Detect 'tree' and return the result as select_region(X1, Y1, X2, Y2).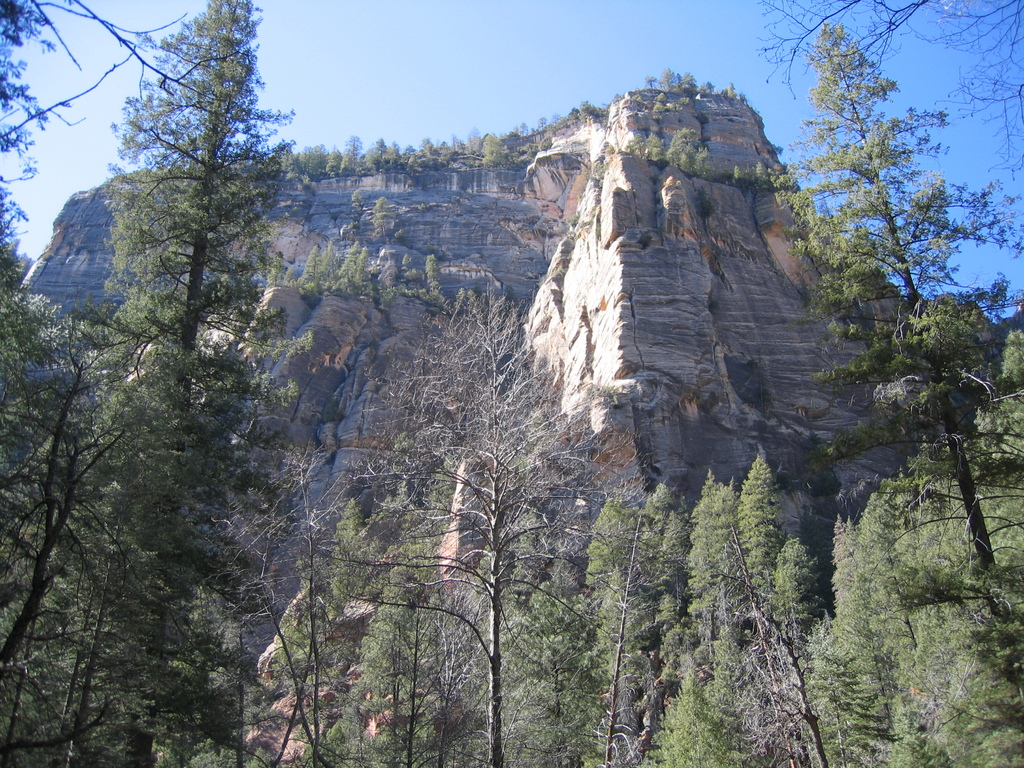
select_region(59, 0, 307, 767).
